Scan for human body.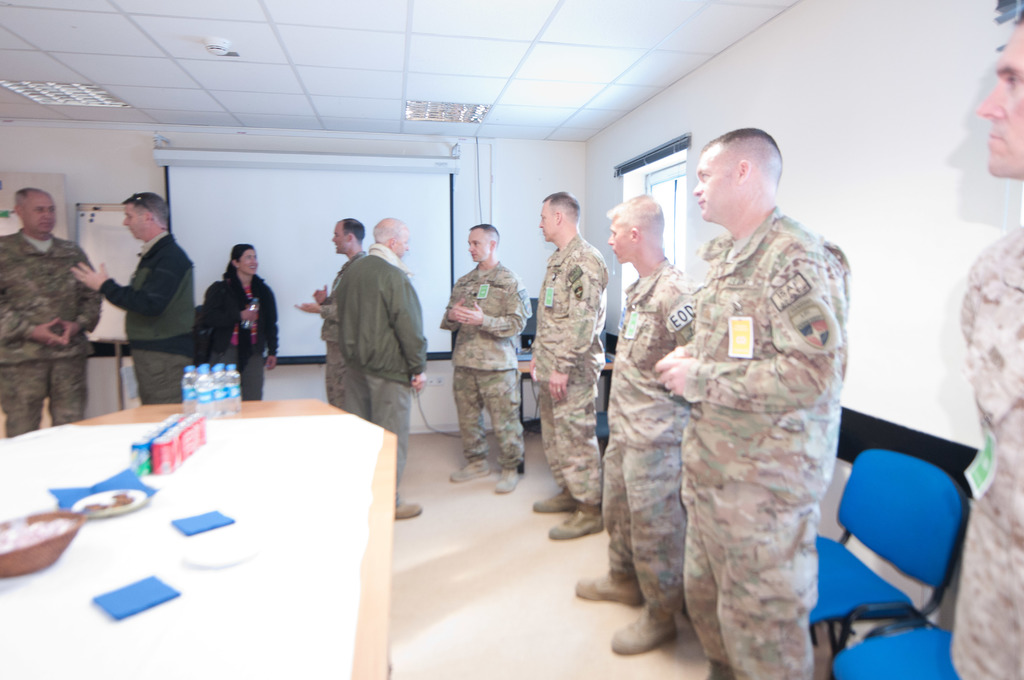
Scan result: bbox=[70, 231, 200, 404].
